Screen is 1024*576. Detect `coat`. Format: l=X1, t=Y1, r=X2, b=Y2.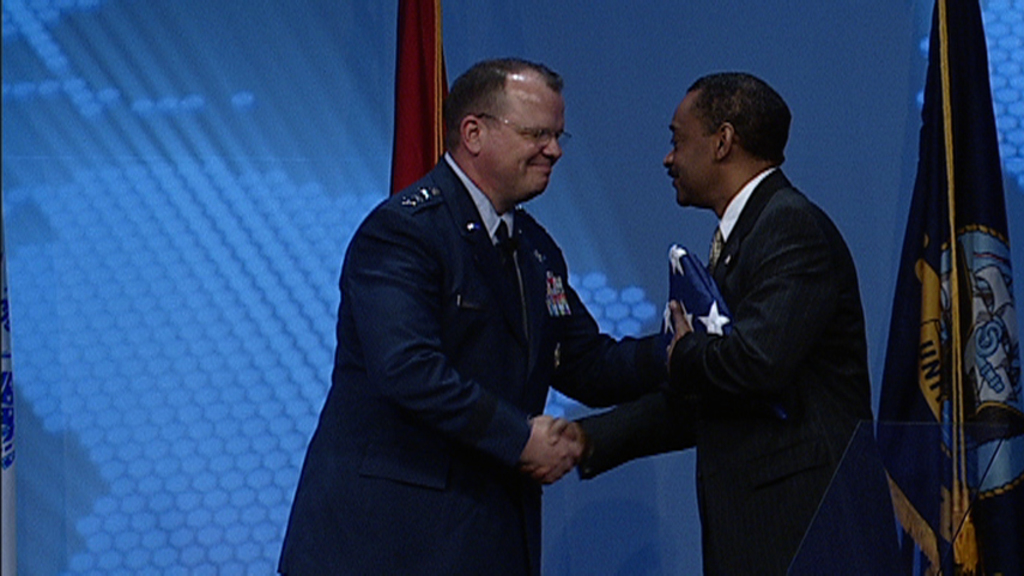
l=277, t=143, r=698, b=575.
